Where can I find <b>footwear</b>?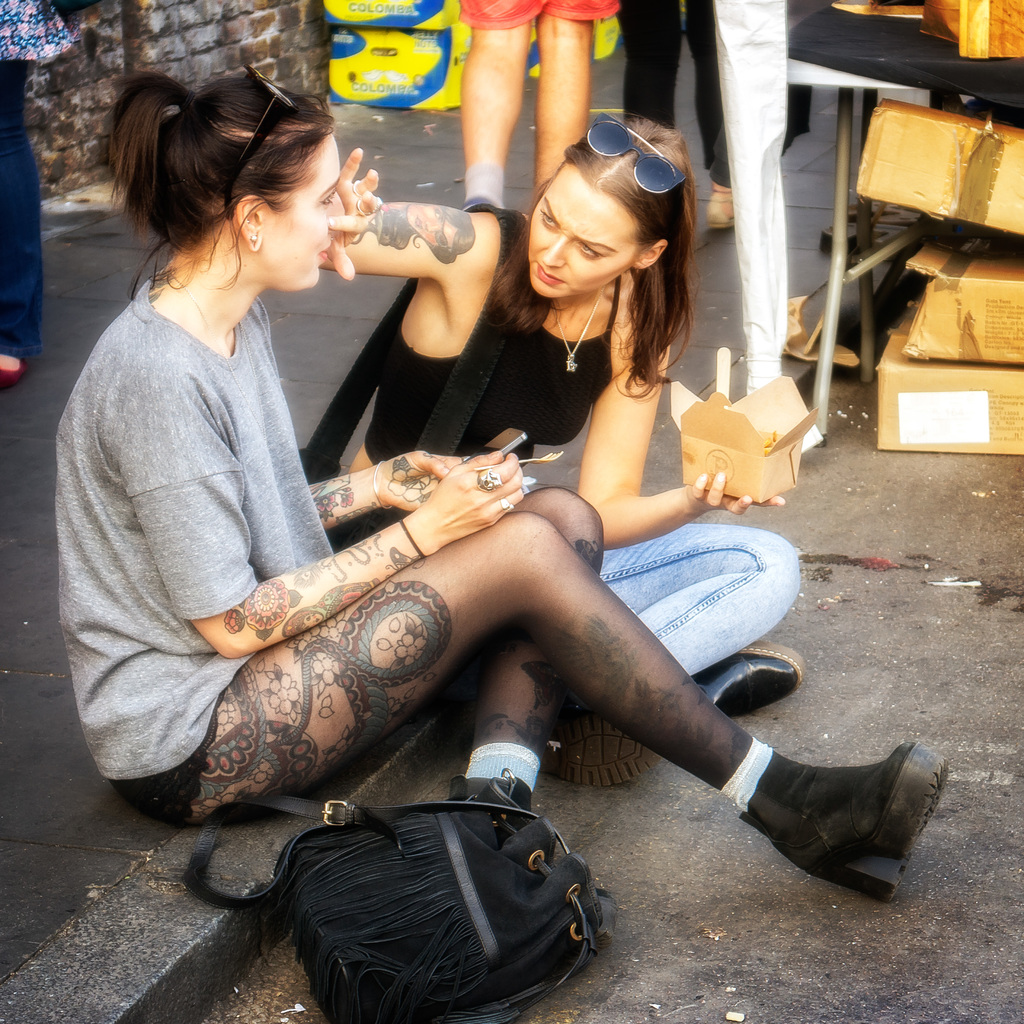
You can find it at l=547, t=706, r=659, b=792.
